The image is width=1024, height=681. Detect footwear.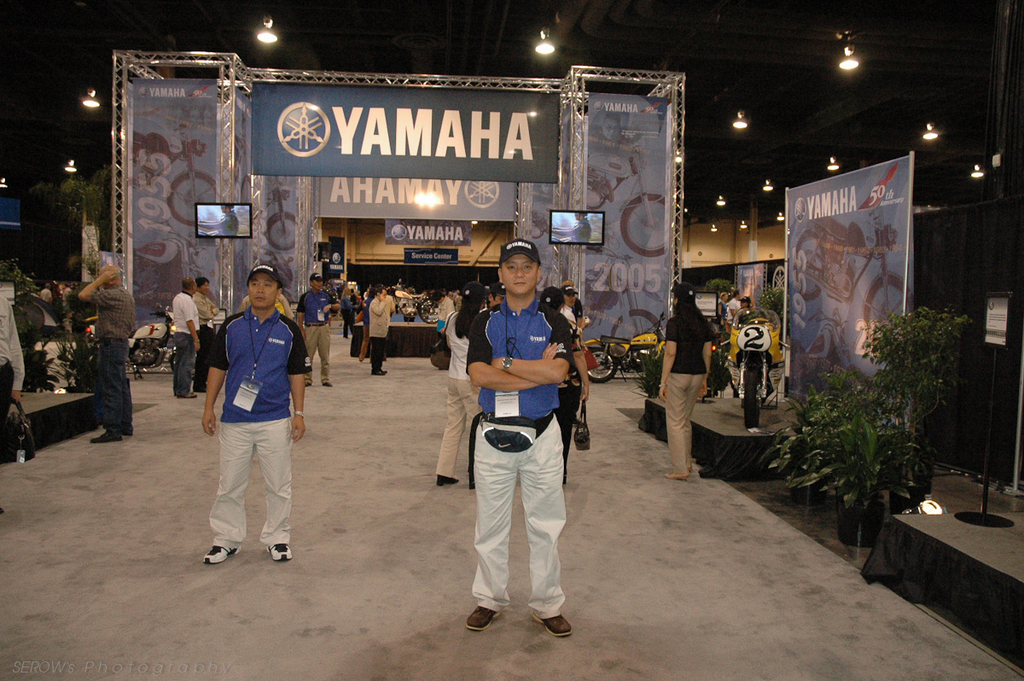
Detection: rect(119, 430, 132, 437).
